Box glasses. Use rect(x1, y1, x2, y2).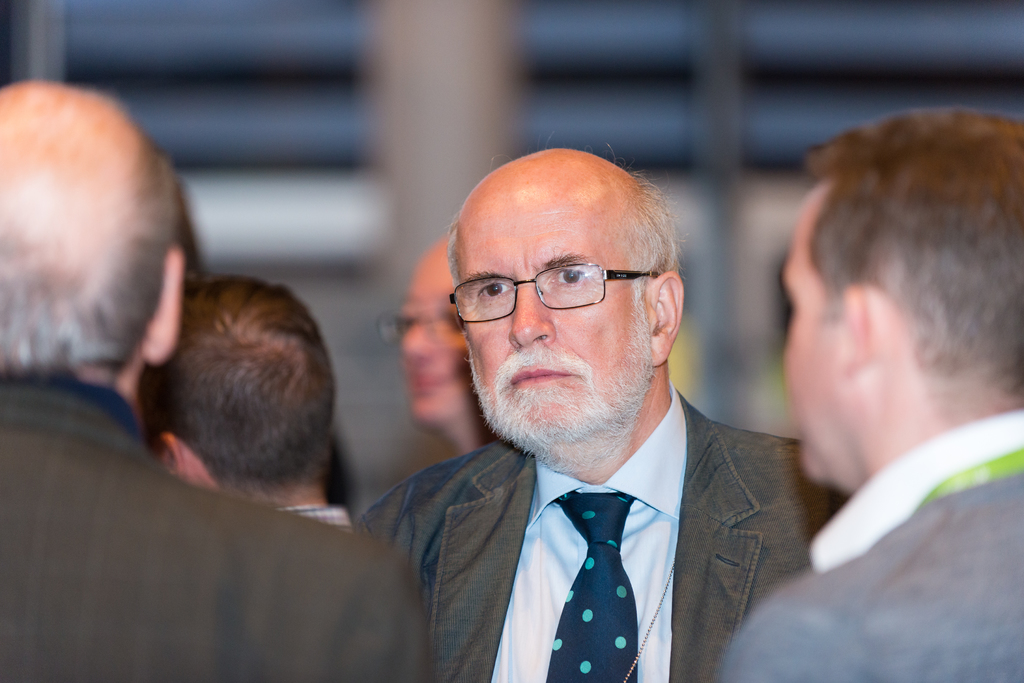
rect(450, 255, 672, 325).
